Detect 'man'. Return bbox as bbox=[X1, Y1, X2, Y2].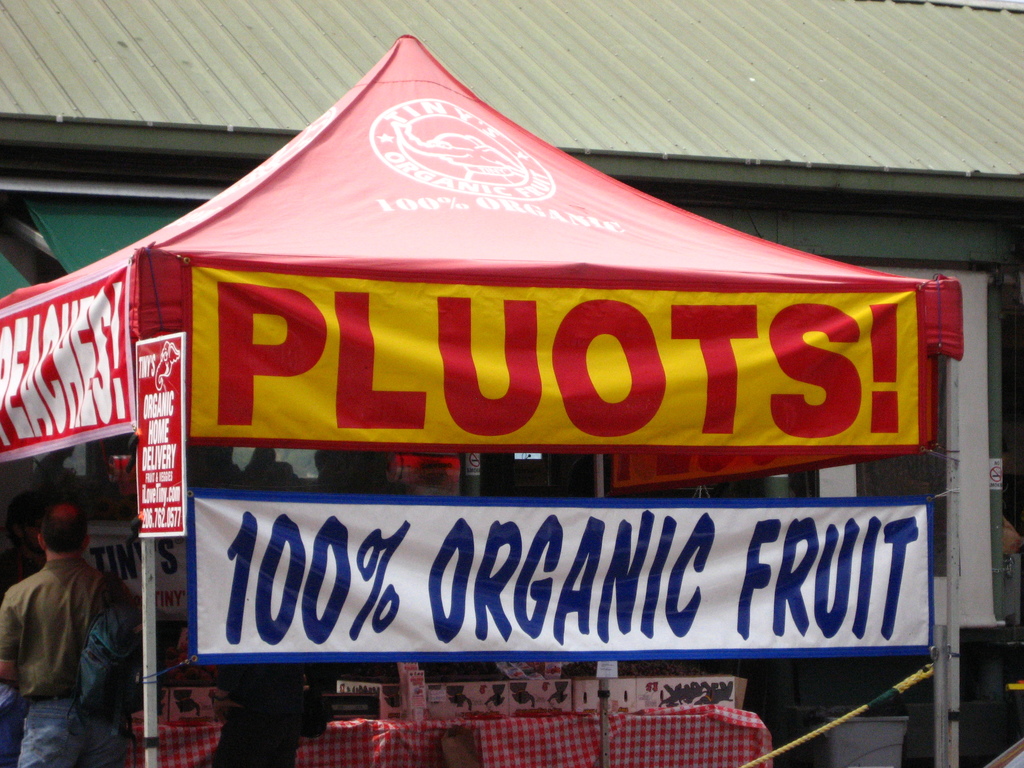
bbox=[0, 500, 143, 767].
